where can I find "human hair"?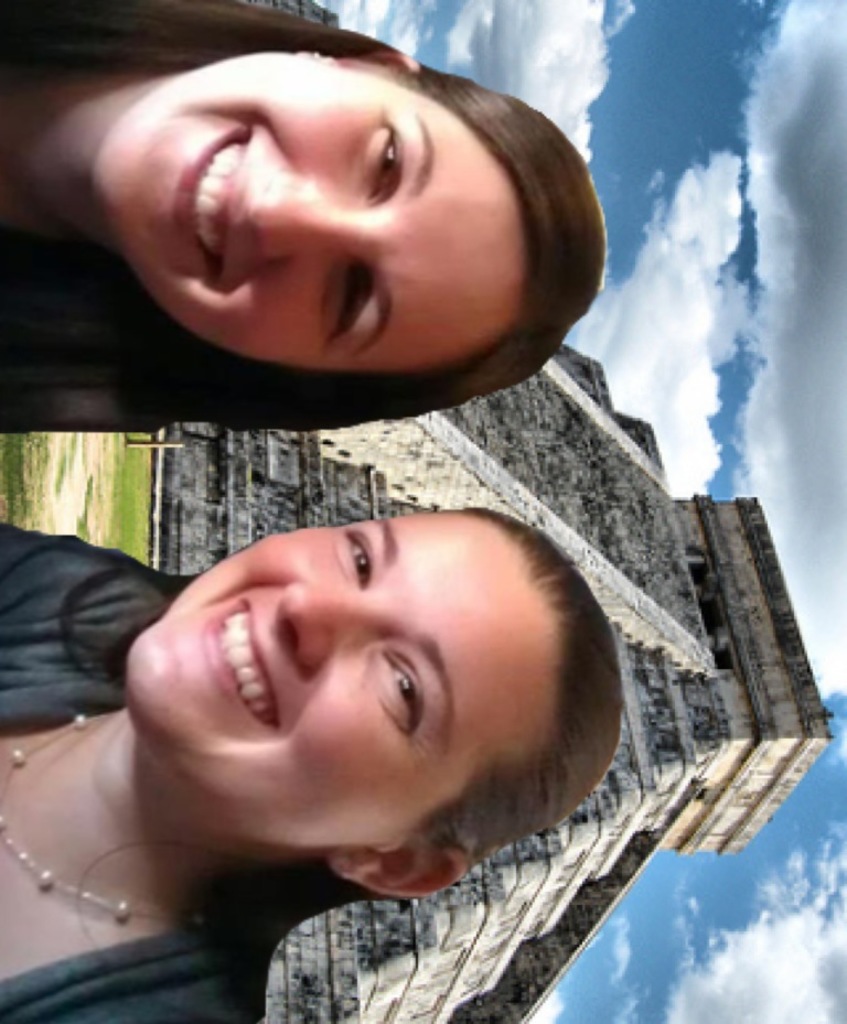
You can find it at select_region(39, 12, 597, 343).
